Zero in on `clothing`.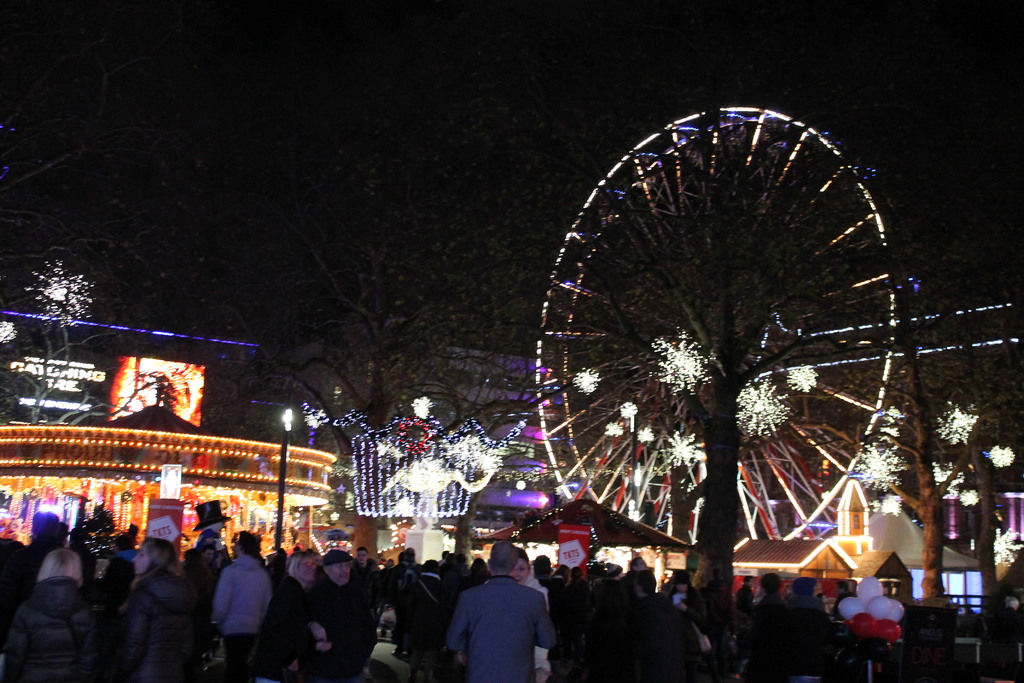
Zeroed in: locate(117, 570, 182, 682).
